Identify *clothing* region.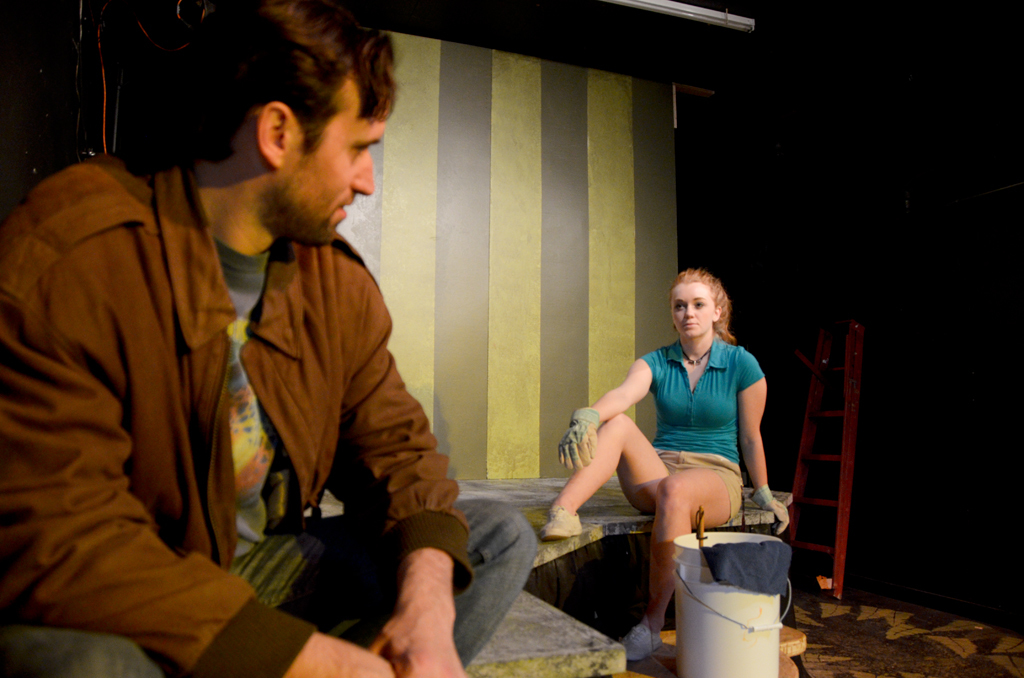
Region: l=640, t=334, r=767, b=525.
